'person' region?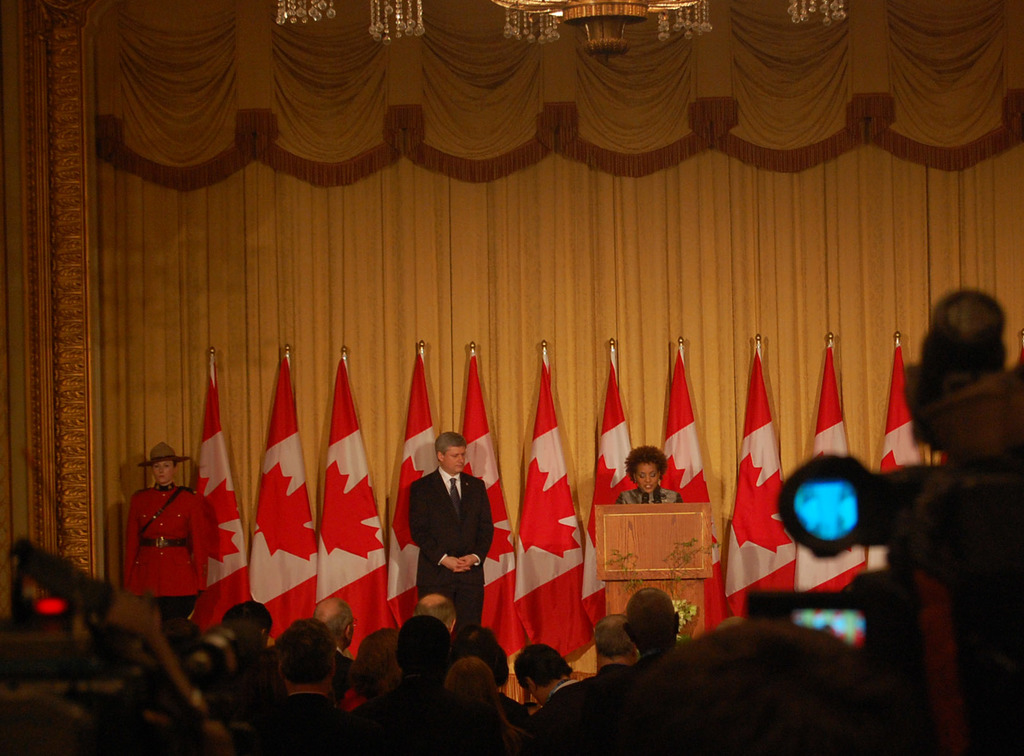
614 444 684 506
